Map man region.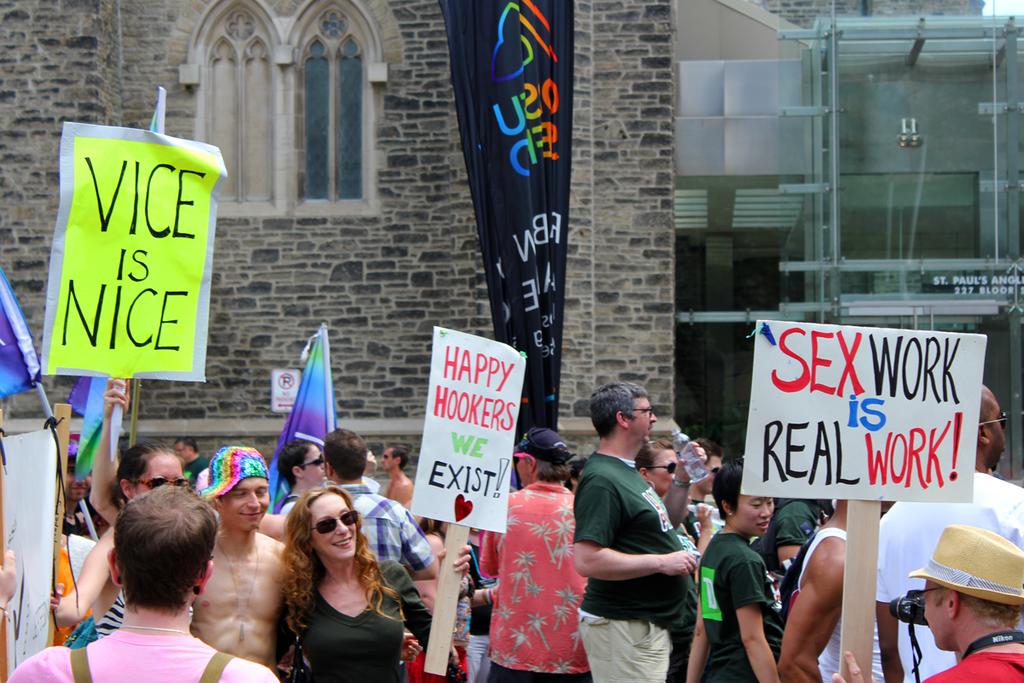
Mapped to crop(175, 438, 212, 487).
